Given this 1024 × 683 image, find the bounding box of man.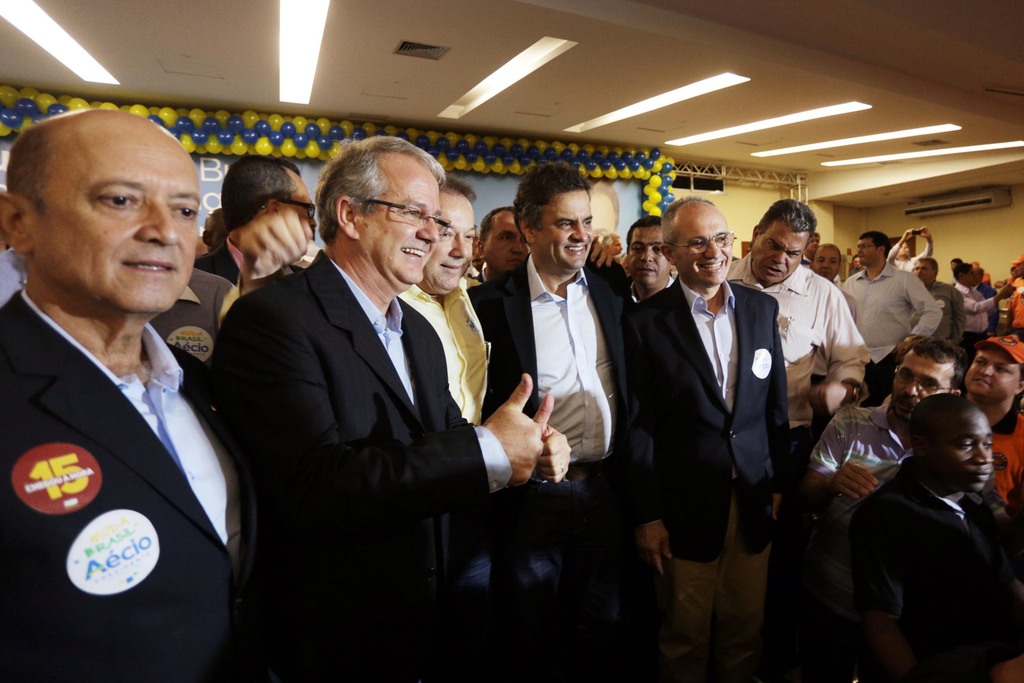
467:157:646:682.
